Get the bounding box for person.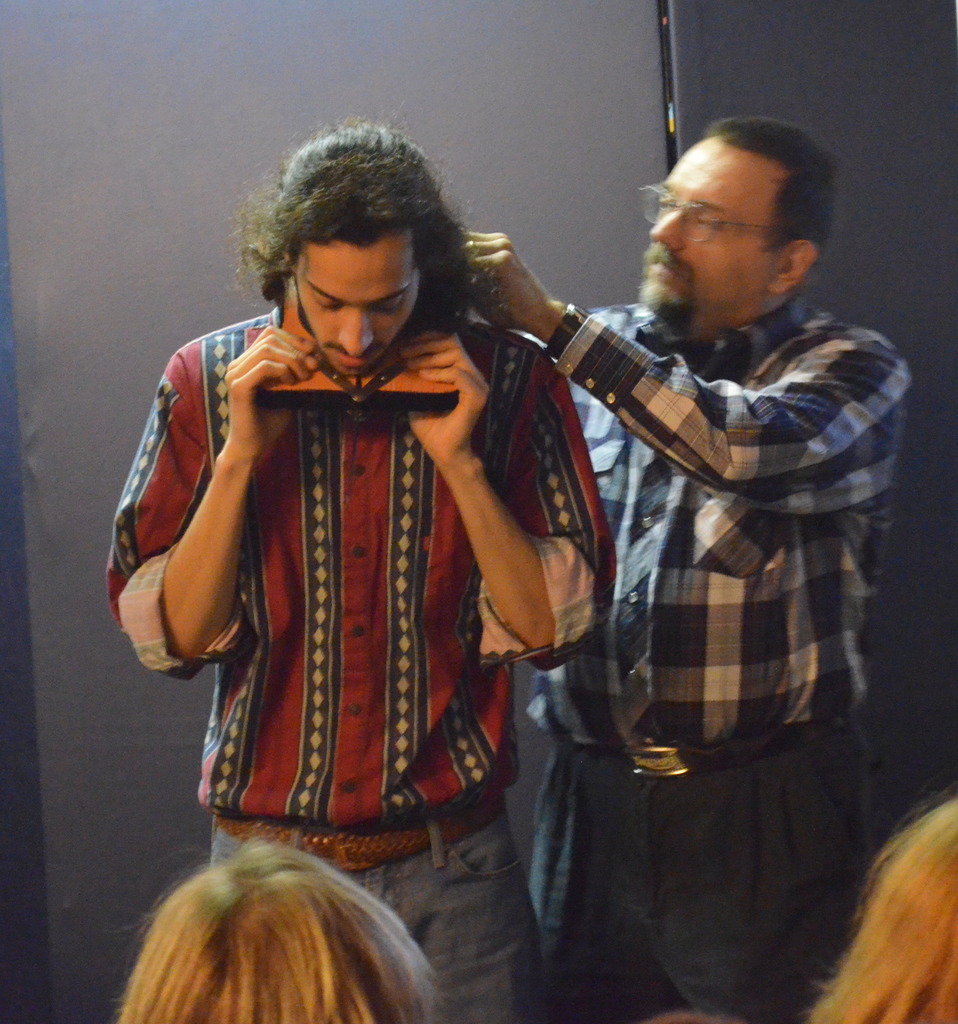
102/115/618/1023.
